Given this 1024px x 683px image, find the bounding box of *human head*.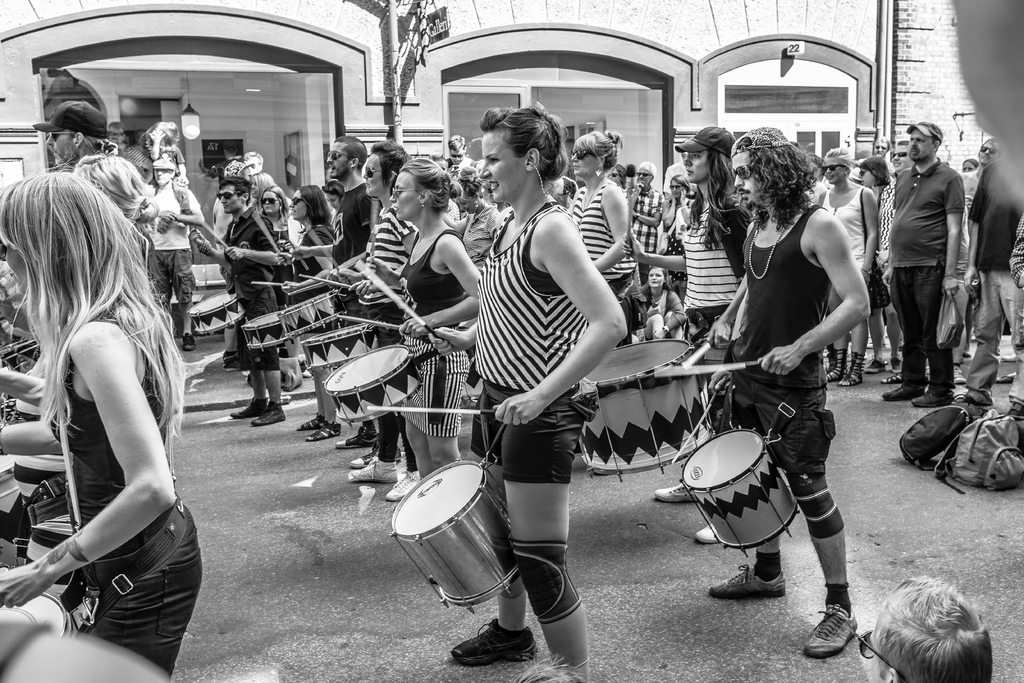
box=[152, 157, 179, 185].
